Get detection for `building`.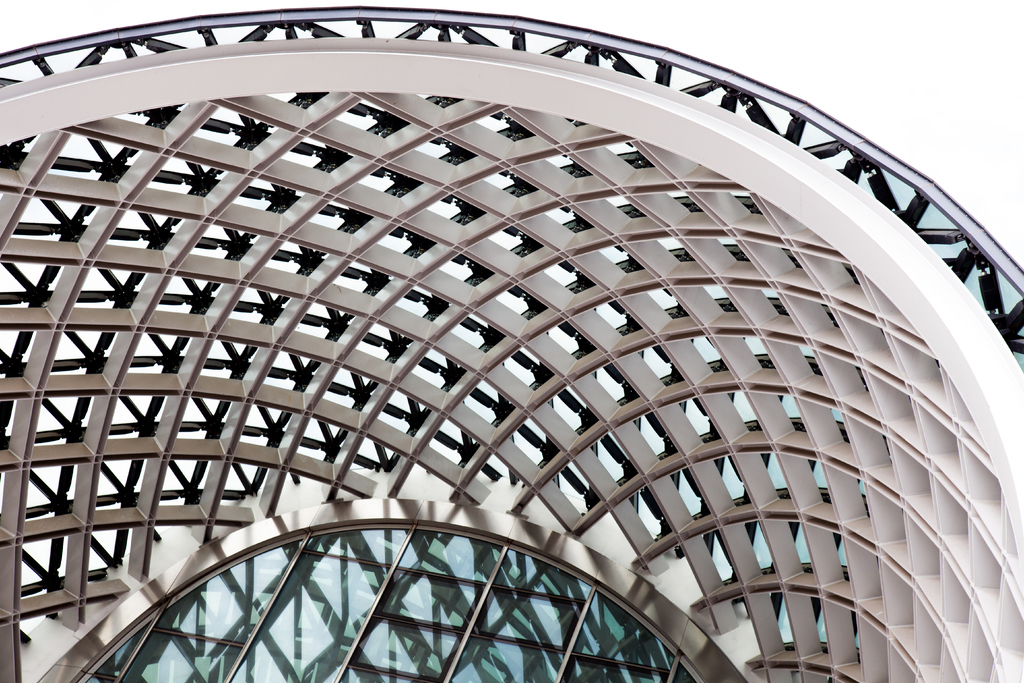
Detection: locate(0, 0, 1023, 682).
